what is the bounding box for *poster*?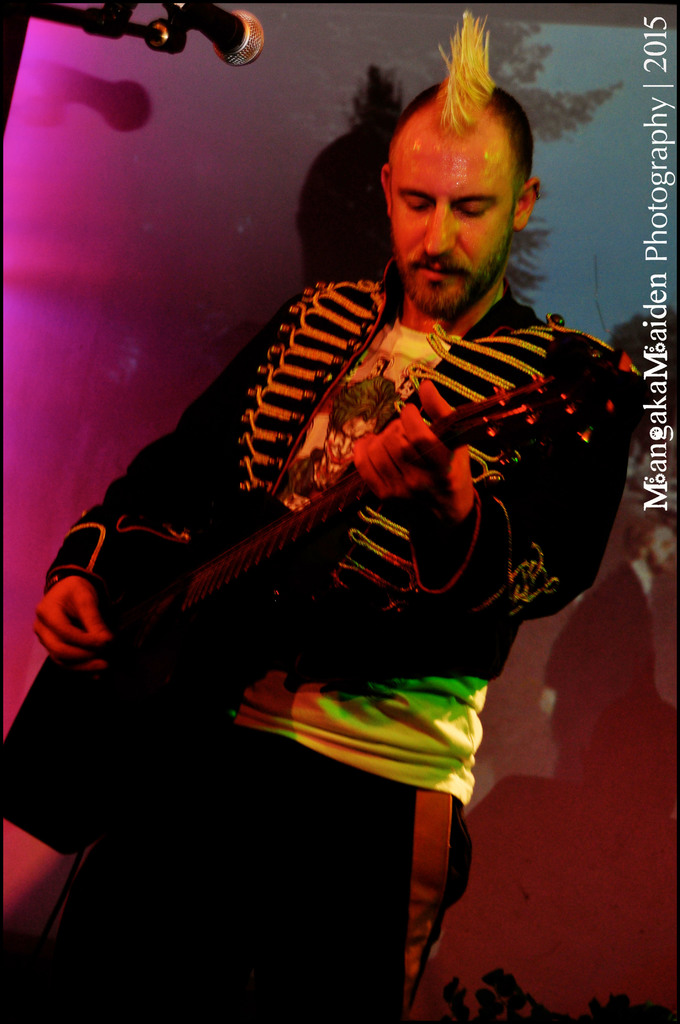
0 0 679 1023.
